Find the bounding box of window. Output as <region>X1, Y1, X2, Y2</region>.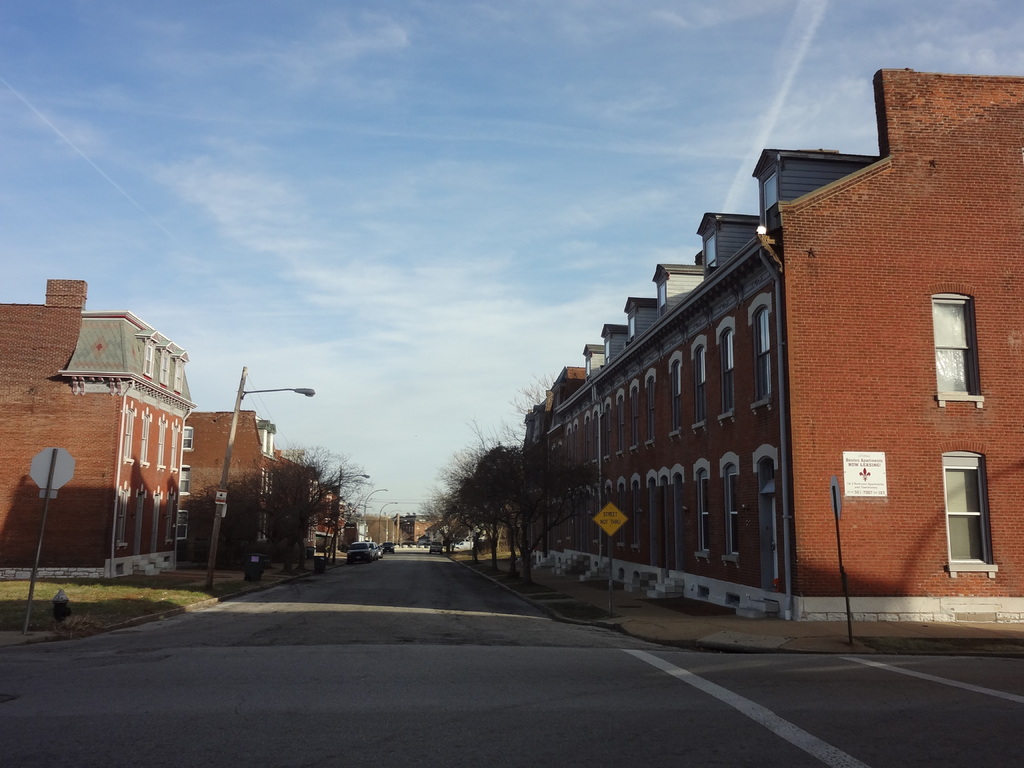
<region>123, 408, 137, 463</region>.
